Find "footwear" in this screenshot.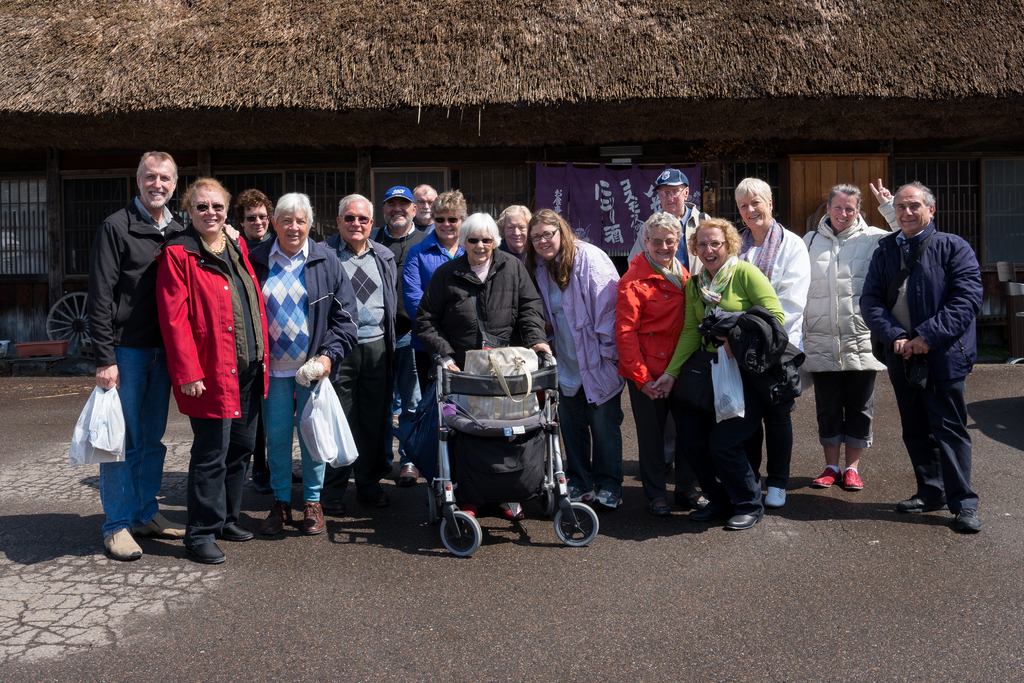
The bounding box for "footwear" is region(180, 537, 229, 568).
